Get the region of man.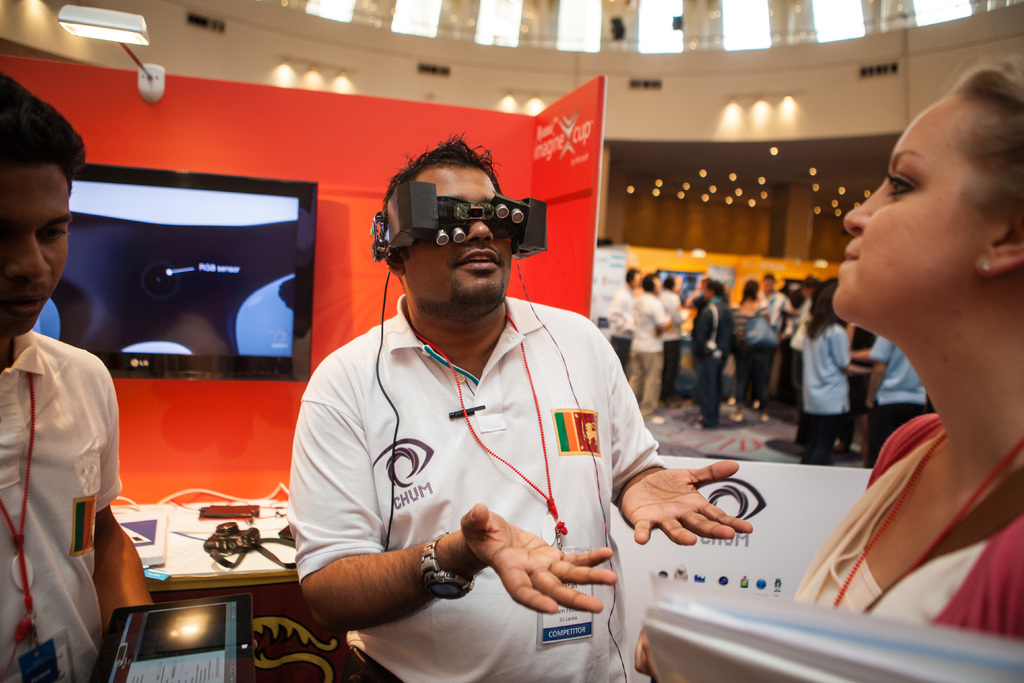
box(0, 70, 164, 682).
